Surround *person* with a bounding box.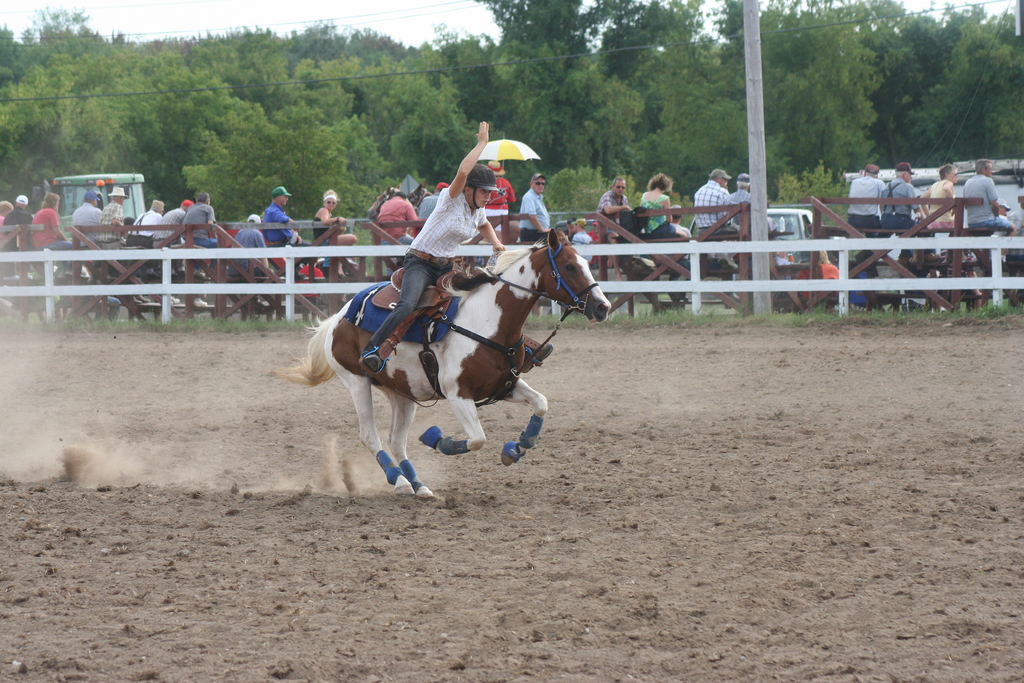
x1=263, y1=188, x2=302, y2=247.
